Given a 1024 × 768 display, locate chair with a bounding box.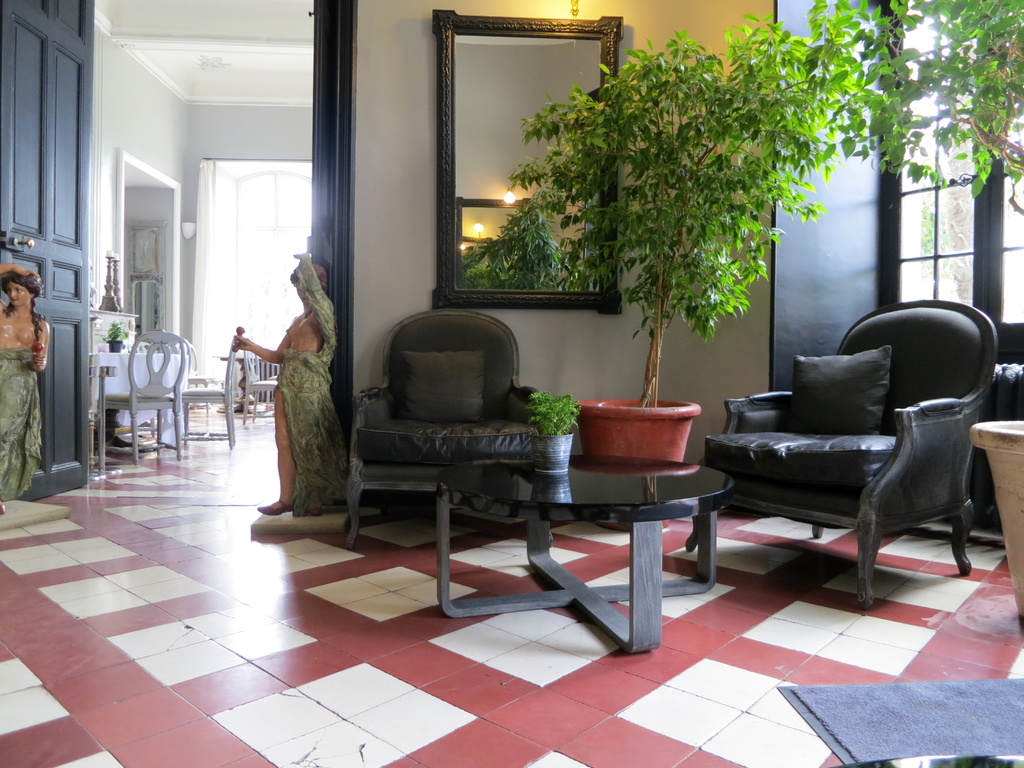
Located: crop(99, 327, 183, 471).
